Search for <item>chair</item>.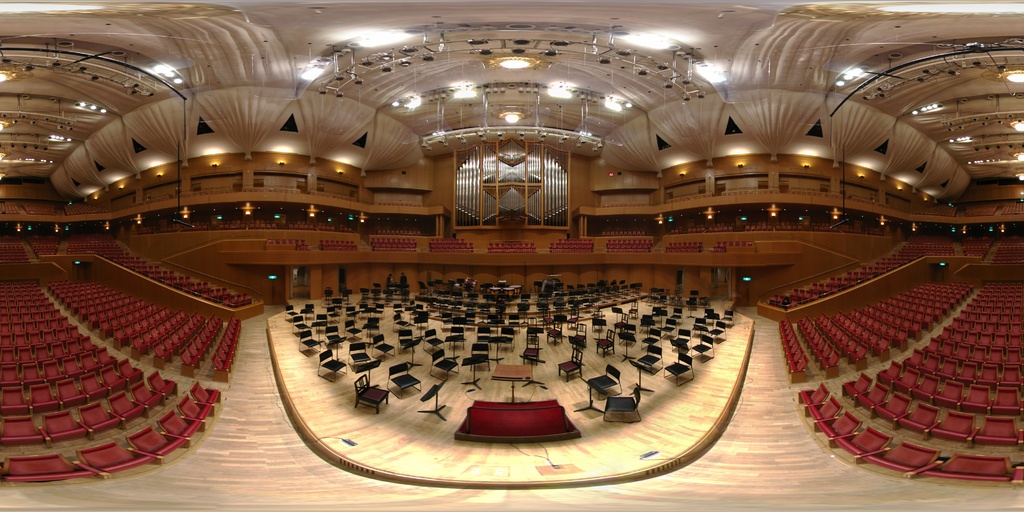
Found at detection(648, 326, 661, 348).
